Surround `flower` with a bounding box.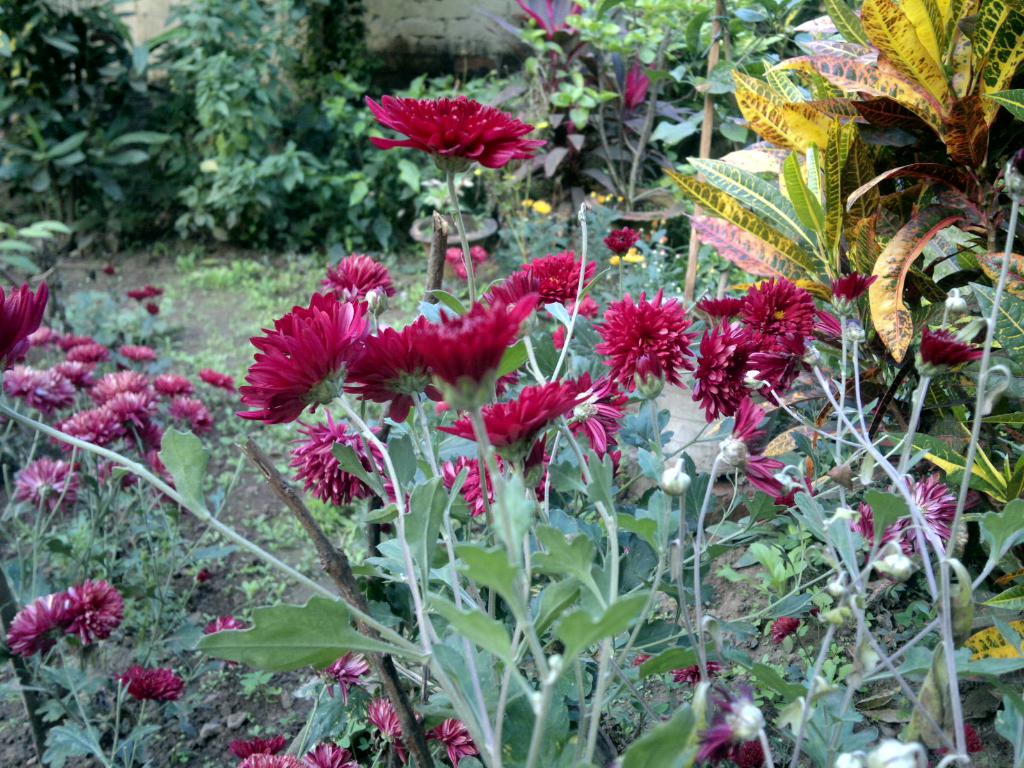
Rect(1, 365, 33, 397).
